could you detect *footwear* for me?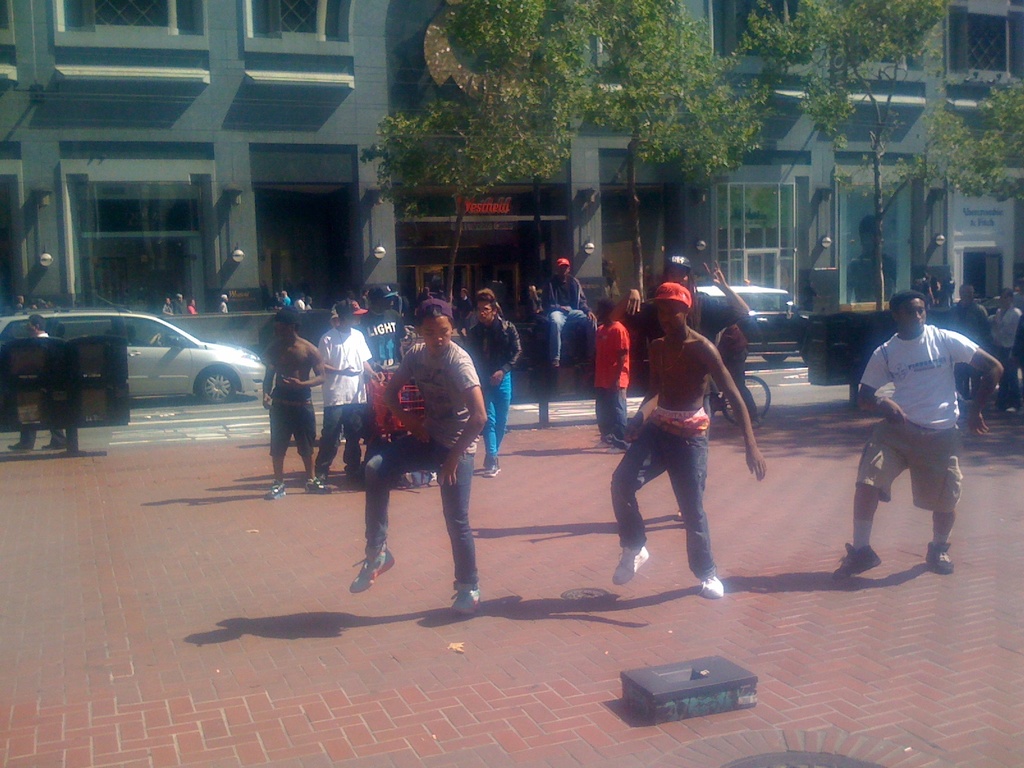
Detection result: (925,541,954,573).
